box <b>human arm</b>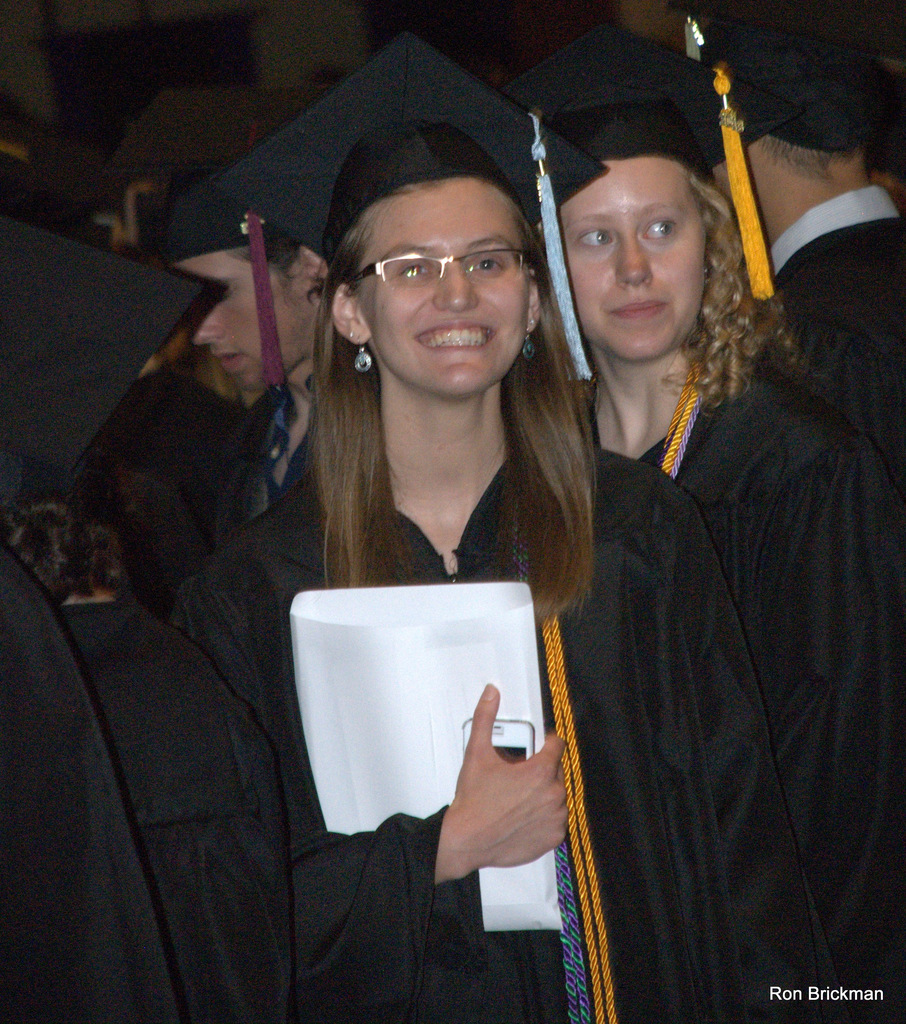
(772, 438, 891, 893)
